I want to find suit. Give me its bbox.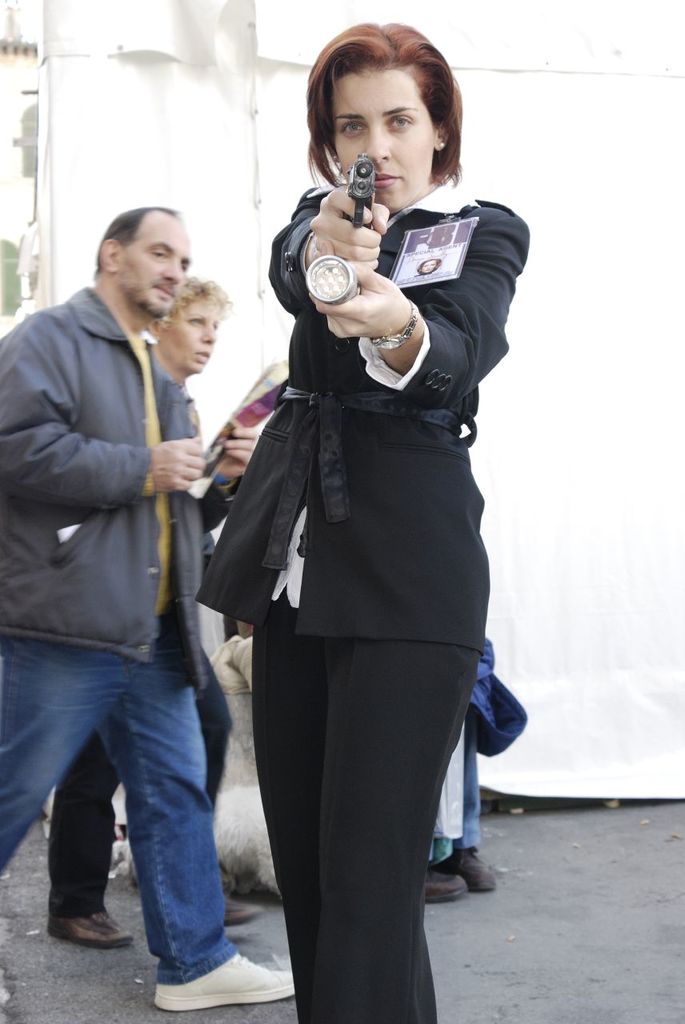
left=198, top=174, right=527, bottom=1023.
